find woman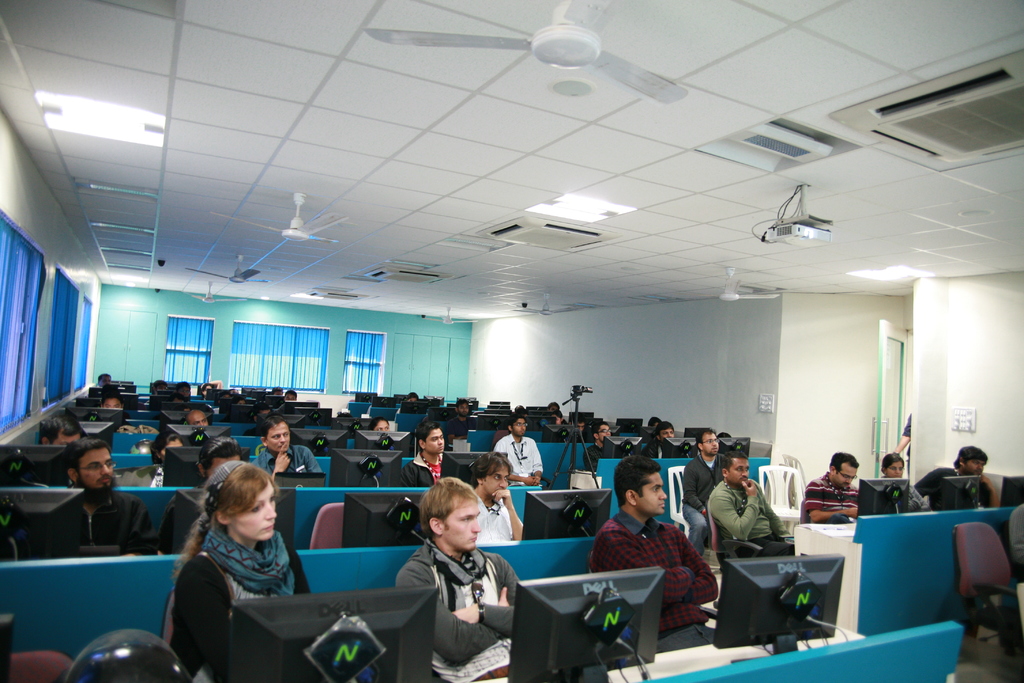
<region>159, 455, 316, 666</region>
